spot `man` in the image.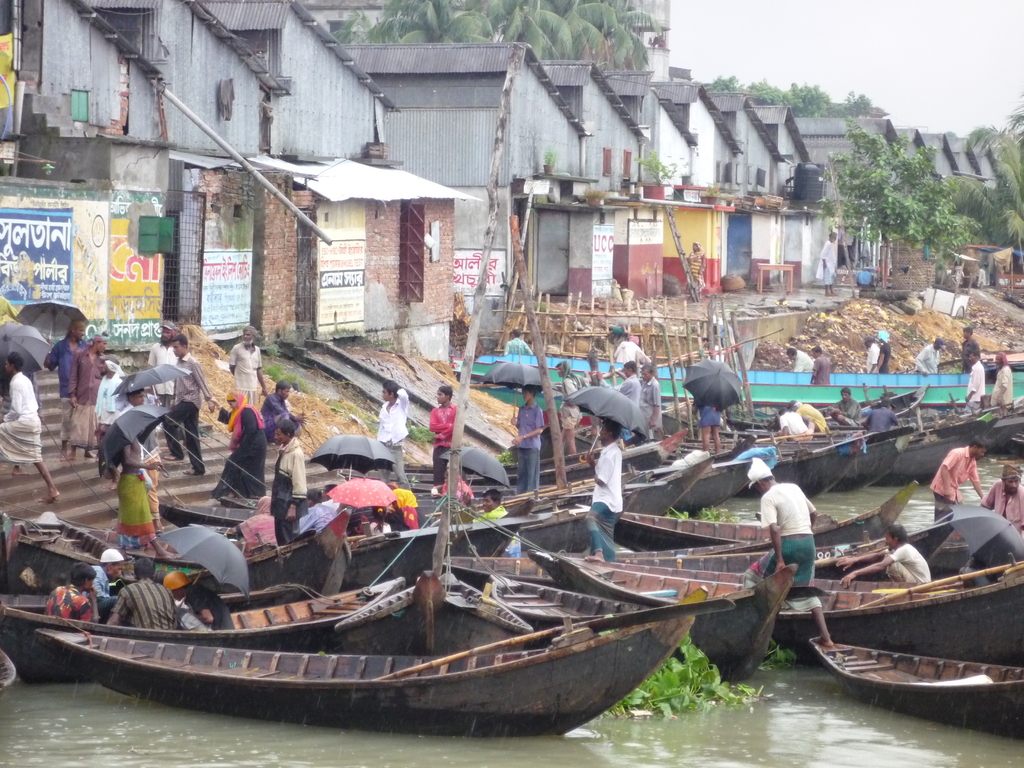
`man` found at pyautogui.locateOnScreen(959, 326, 981, 380).
